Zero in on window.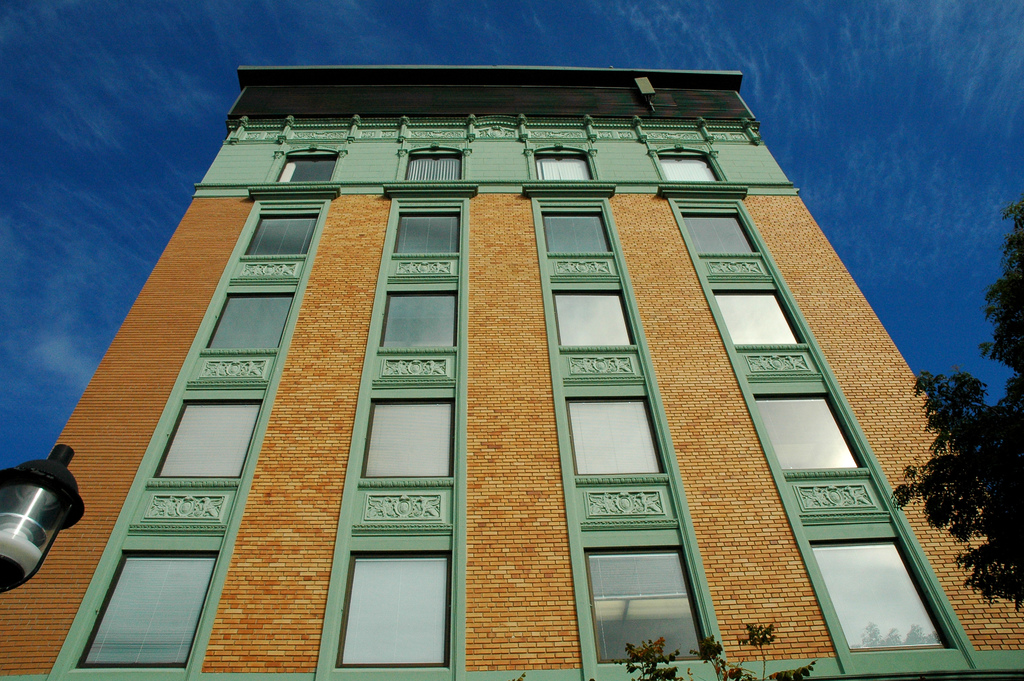
Zeroed in: 584/549/712/658.
